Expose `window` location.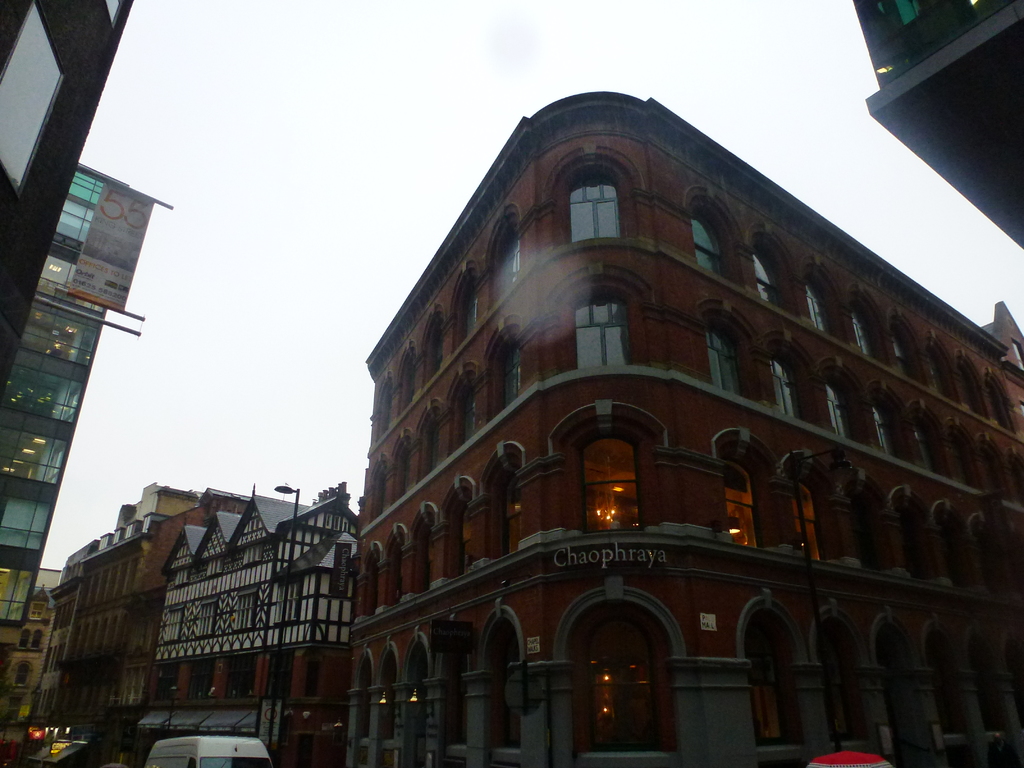
Exposed at [left=820, top=379, right=846, bottom=440].
